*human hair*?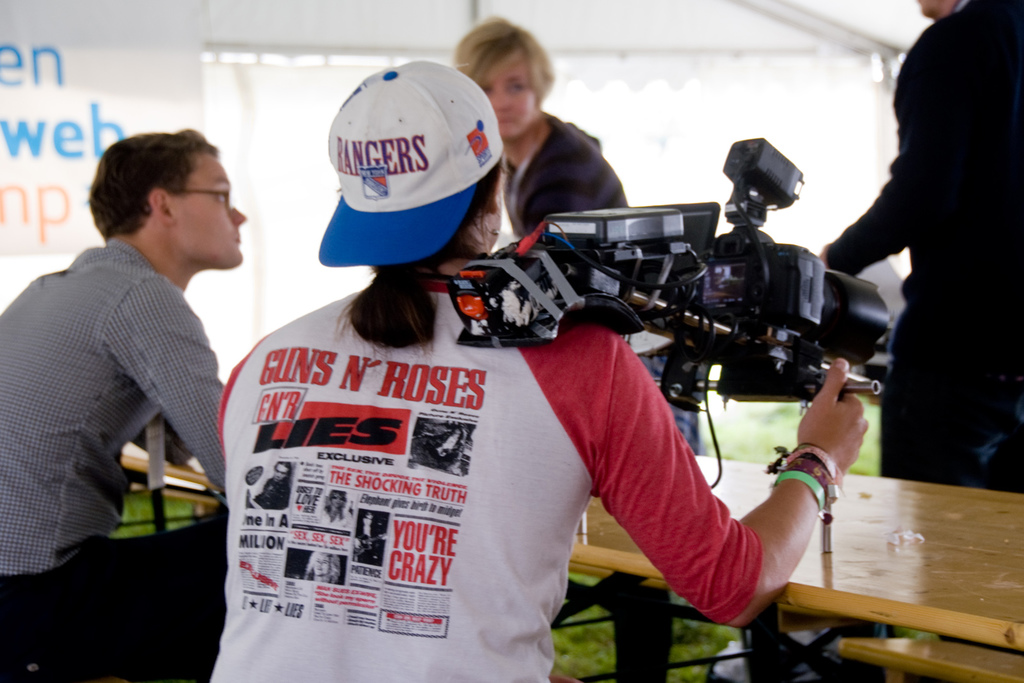
detection(326, 487, 344, 520)
